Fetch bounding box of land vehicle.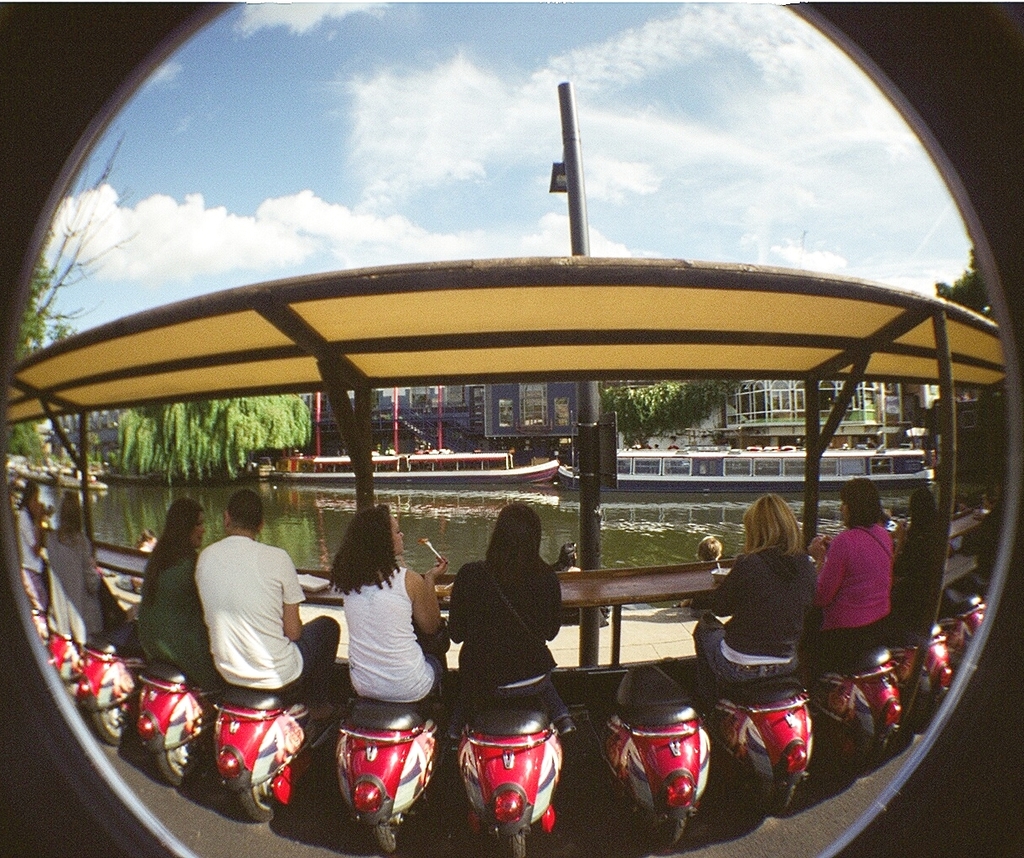
Bbox: select_region(339, 708, 432, 857).
